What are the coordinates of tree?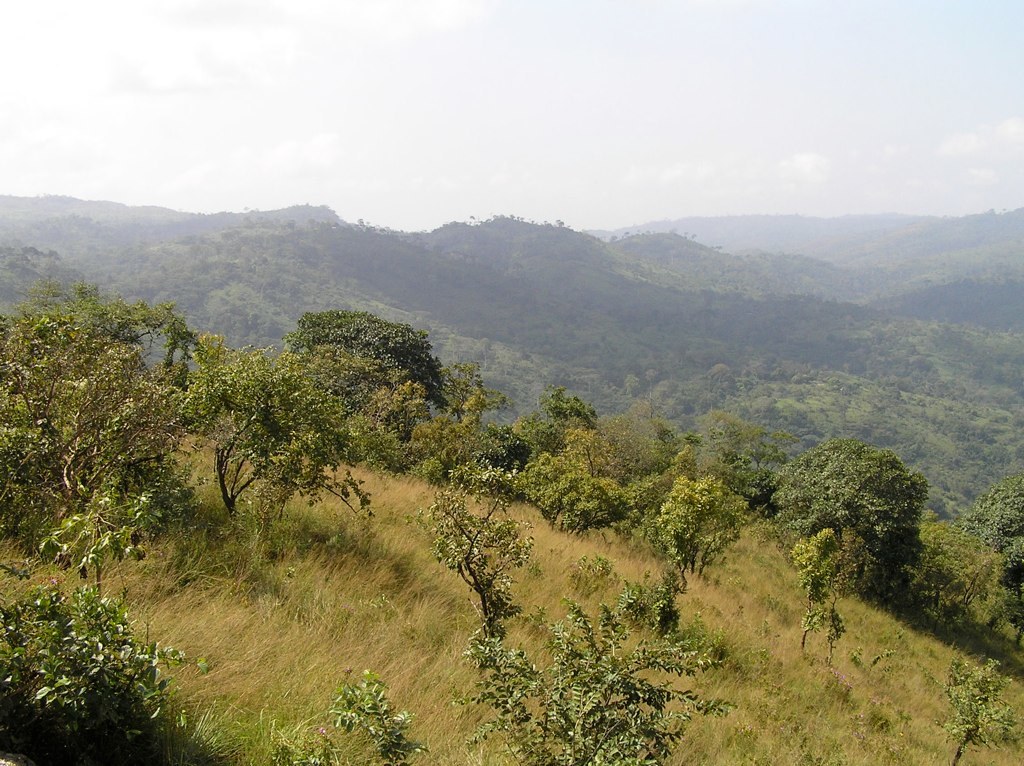
<bbox>508, 383, 596, 462</bbox>.
